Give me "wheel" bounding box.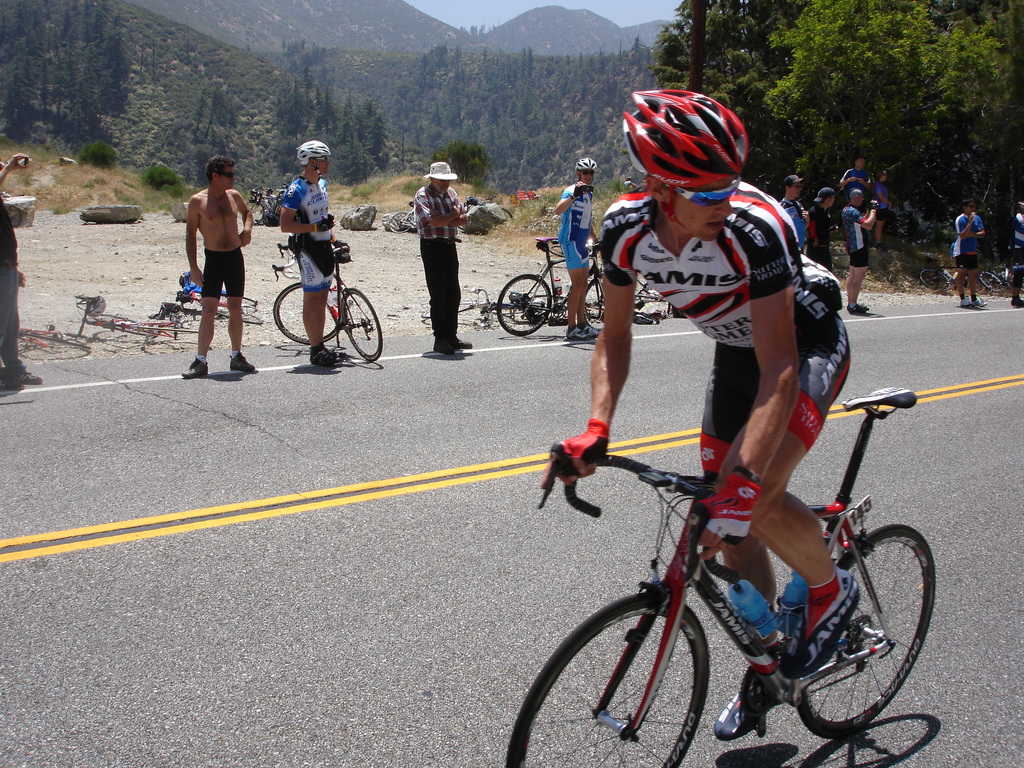
[x1=585, y1=281, x2=609, y2=328].
